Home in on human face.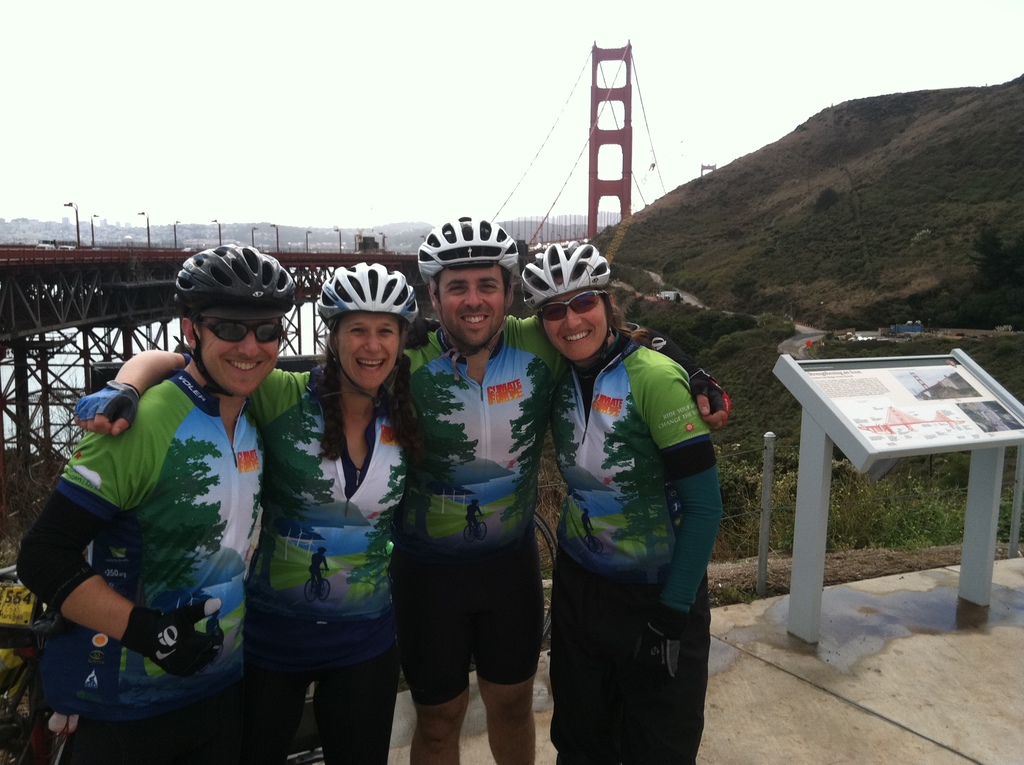
Homed in at (442, 266, 504, 346).
